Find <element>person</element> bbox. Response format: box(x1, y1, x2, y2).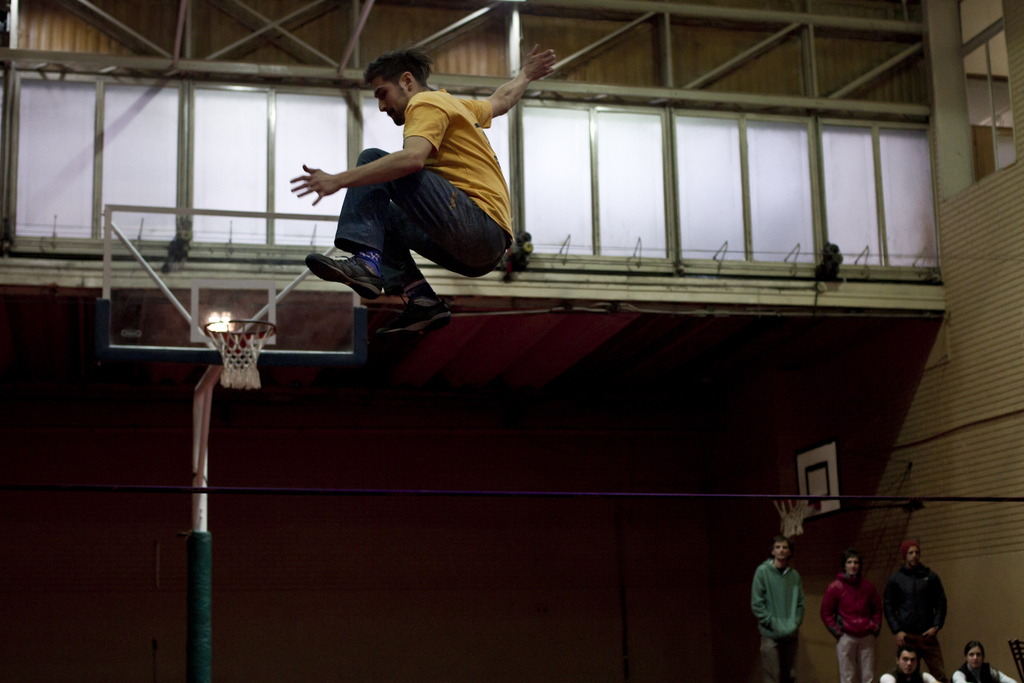
box(949, 641, 1021, 682).
